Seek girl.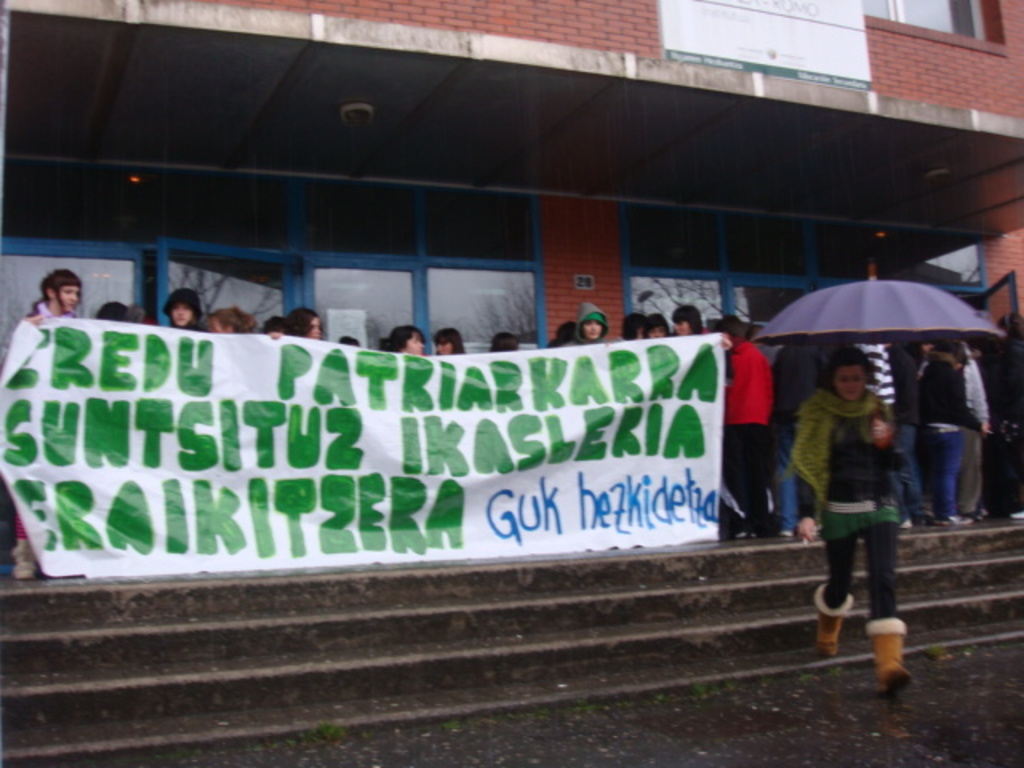
x1=208, y1=304, x2=243, y2=336.
